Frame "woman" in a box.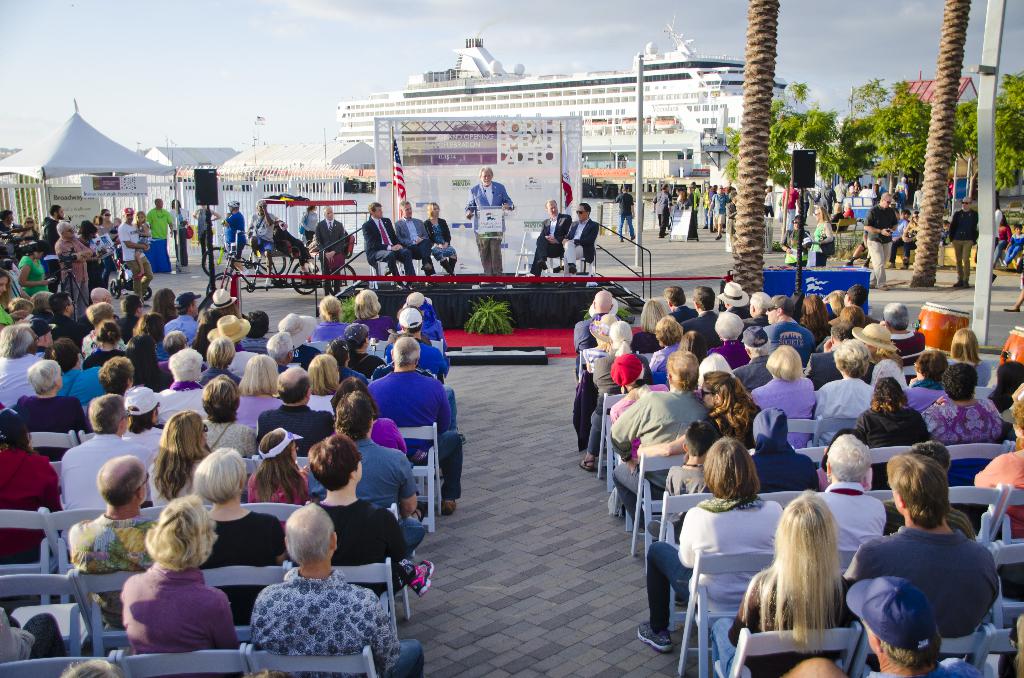
676,190,693,210.
